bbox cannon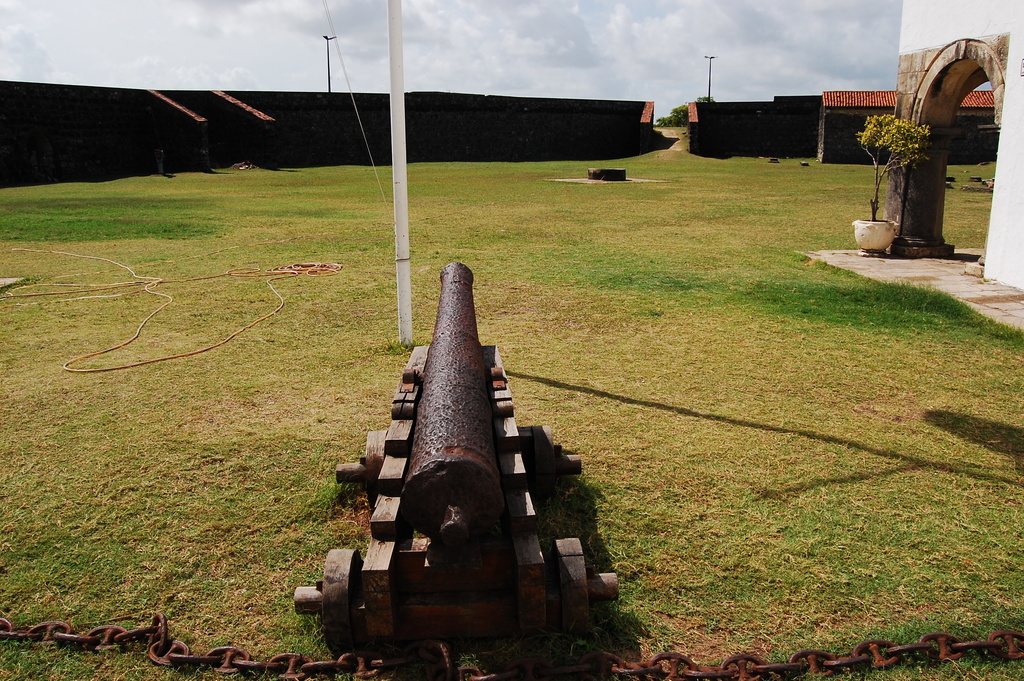
locate(291, 252, 691, 645)
